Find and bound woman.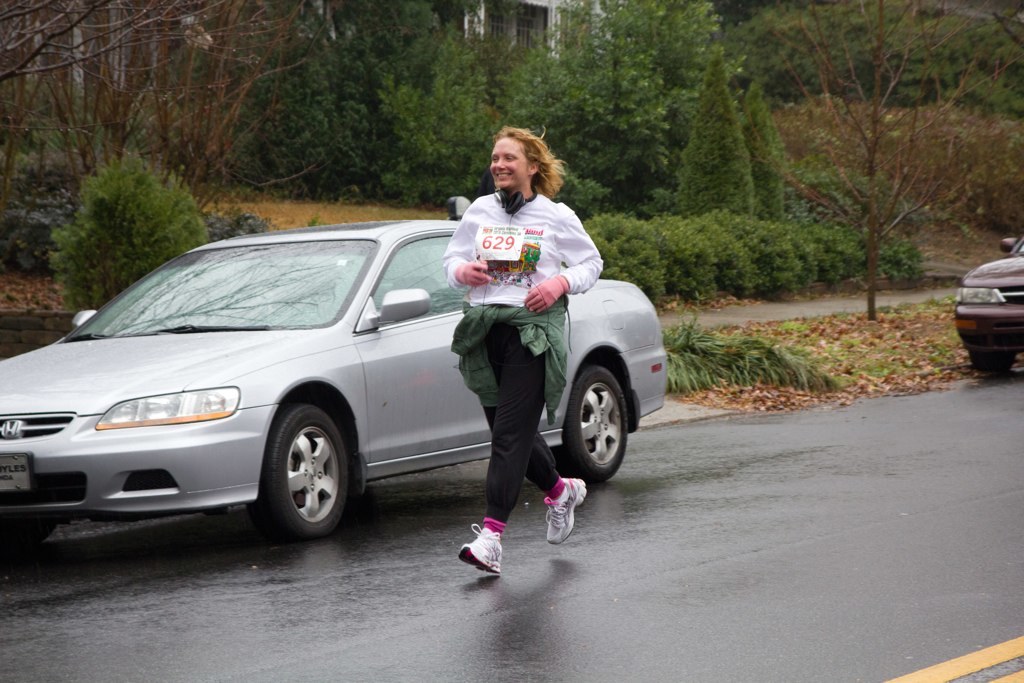
Bound: (448,129,603,572).
